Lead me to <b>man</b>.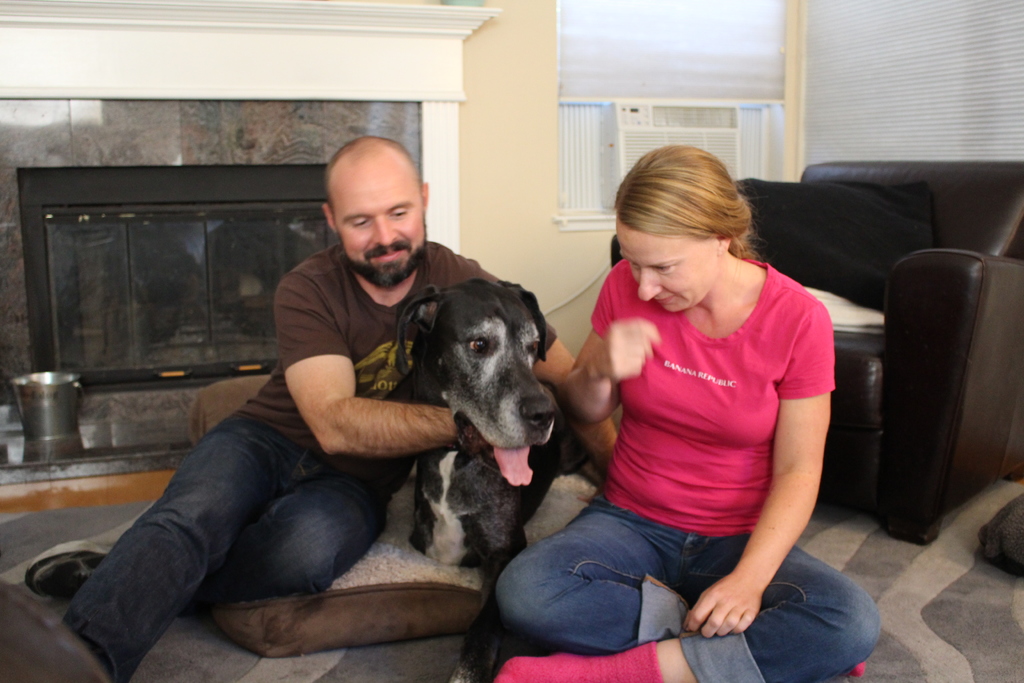
Lead to bbox=[92, 200, 660, 663].
